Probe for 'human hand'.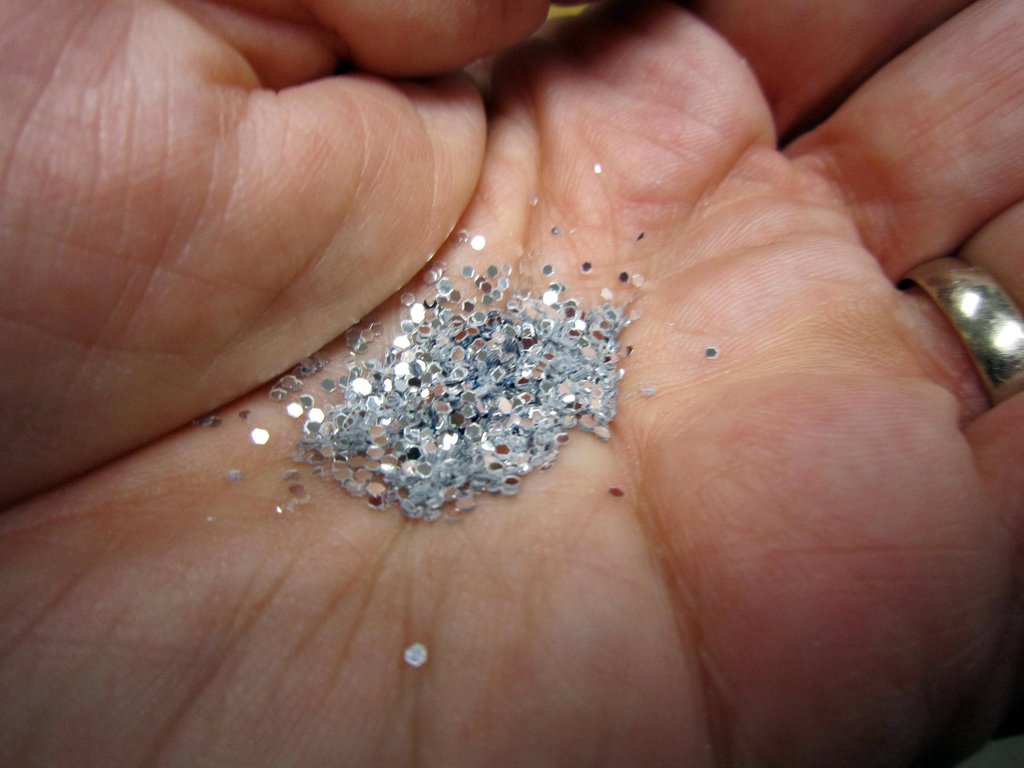
Probe result: Rect(33, 0, 1023, 767).
